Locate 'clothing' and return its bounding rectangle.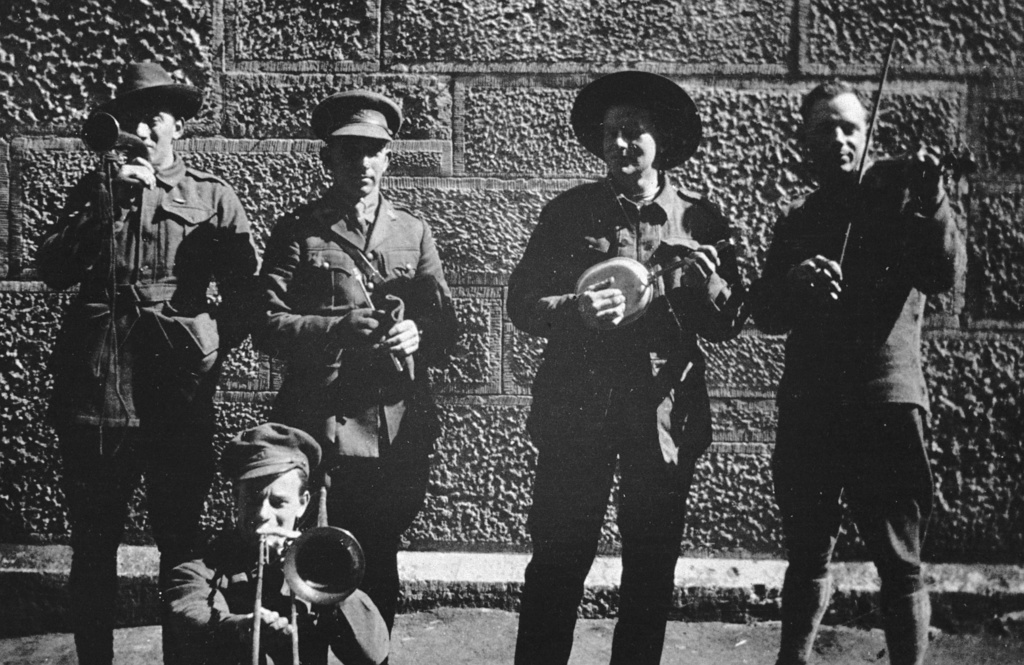
detection(35, 156, 255, 664).
